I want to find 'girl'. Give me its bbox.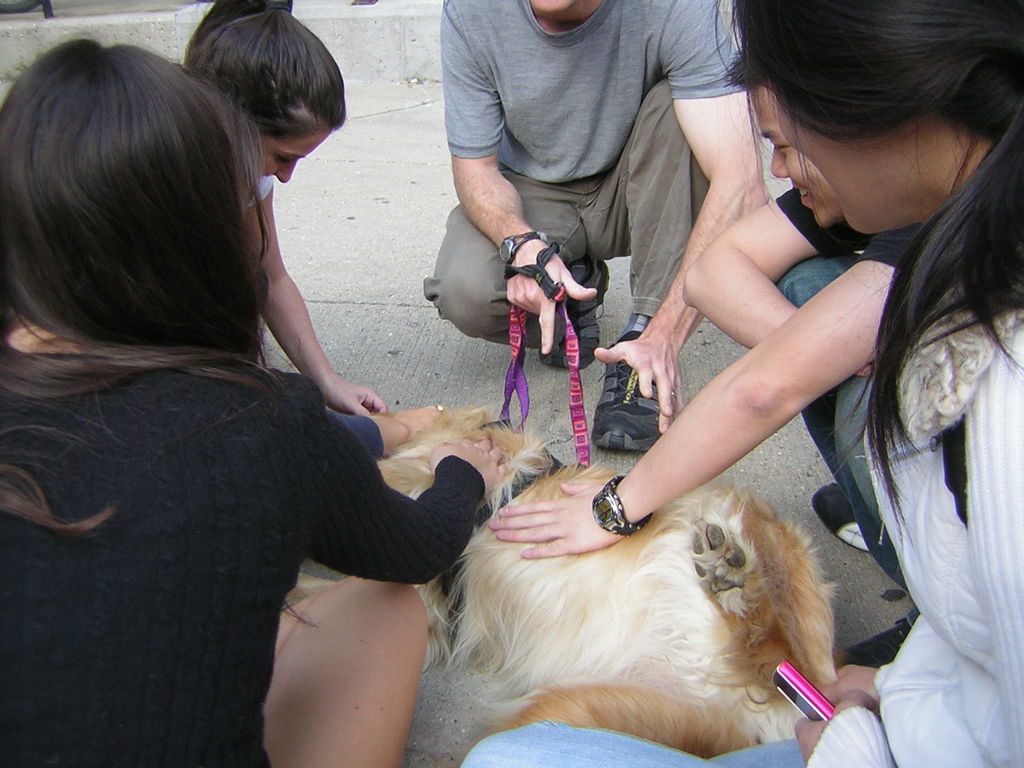
<region>179, 0, 390, 418</region>.
